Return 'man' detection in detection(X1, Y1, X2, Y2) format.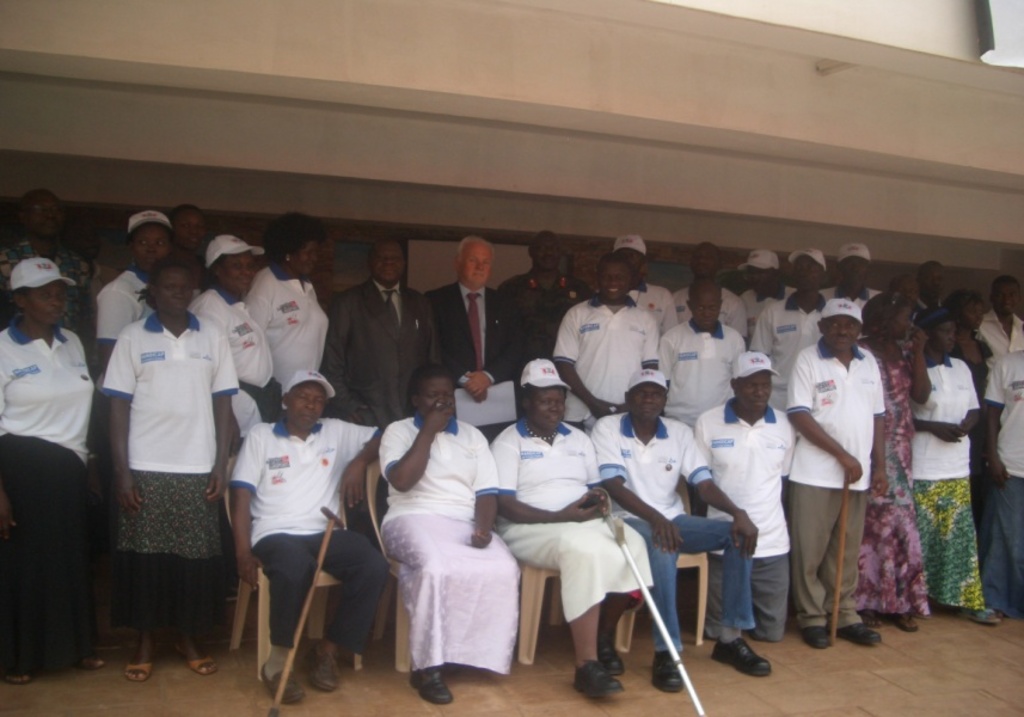
detection(609, 234, 680, 335).
